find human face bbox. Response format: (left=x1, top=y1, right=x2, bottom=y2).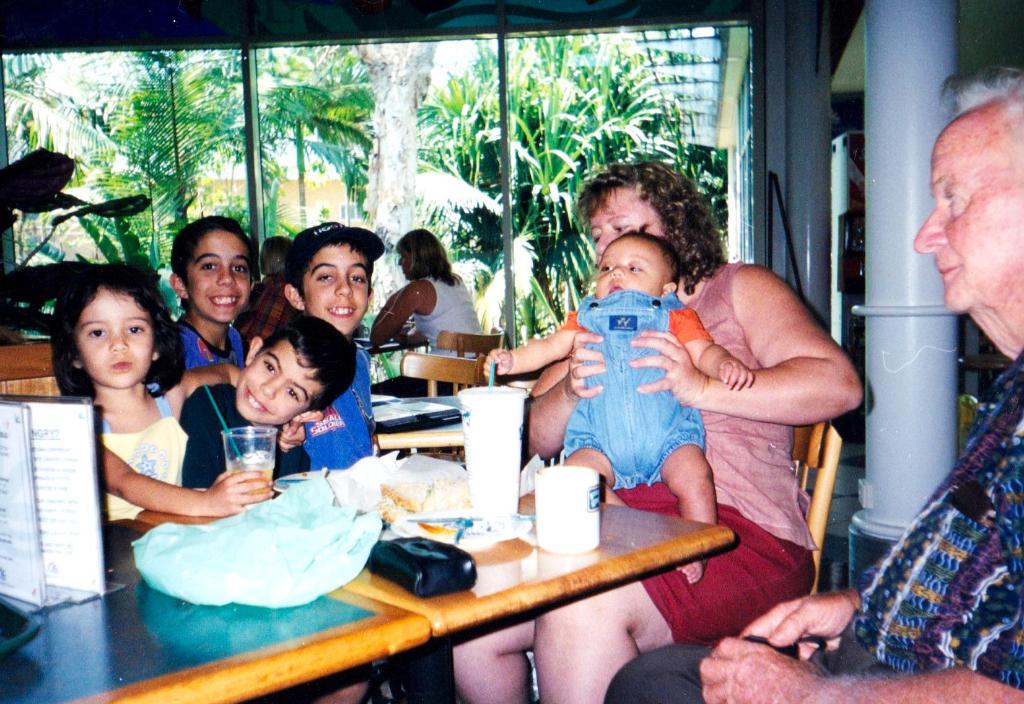
(left=234, top=339, right=322, bottom=429).
